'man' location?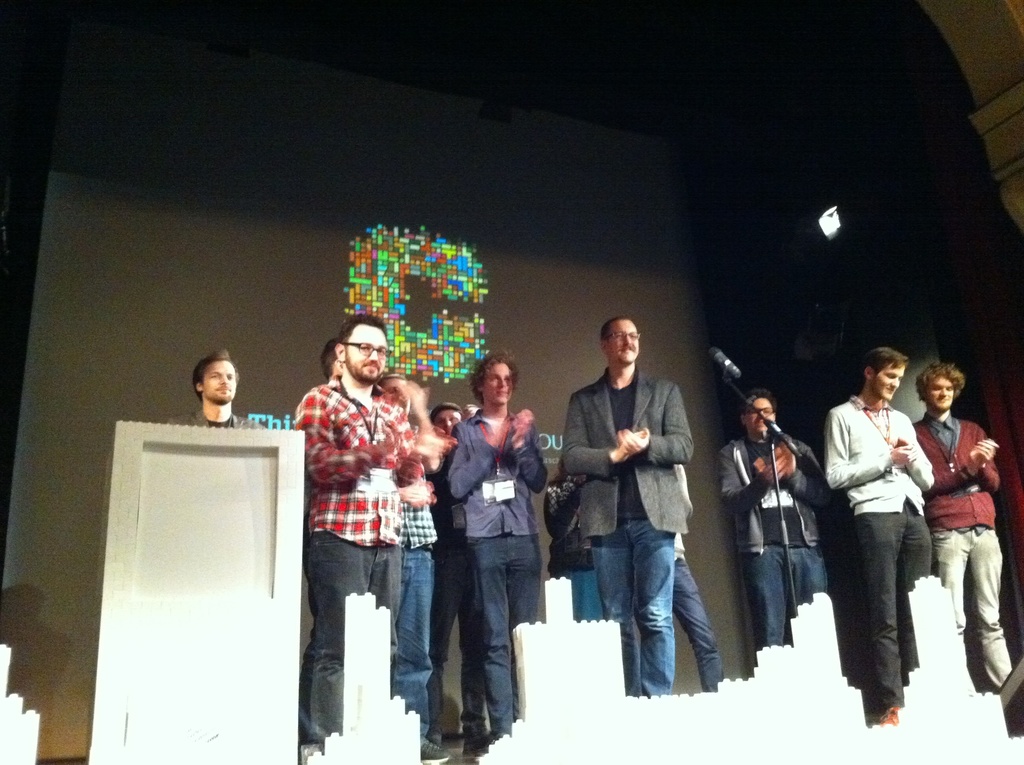
bbox=[164, 346, 265, 431]
